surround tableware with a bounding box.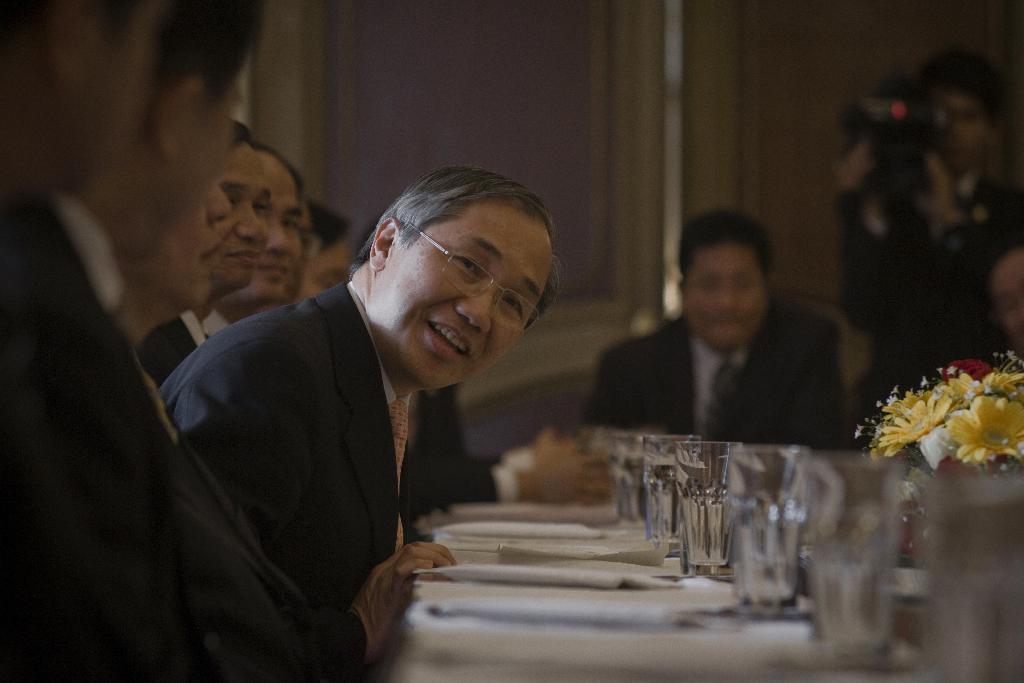
bbox=[581, 423, 614, 468].
